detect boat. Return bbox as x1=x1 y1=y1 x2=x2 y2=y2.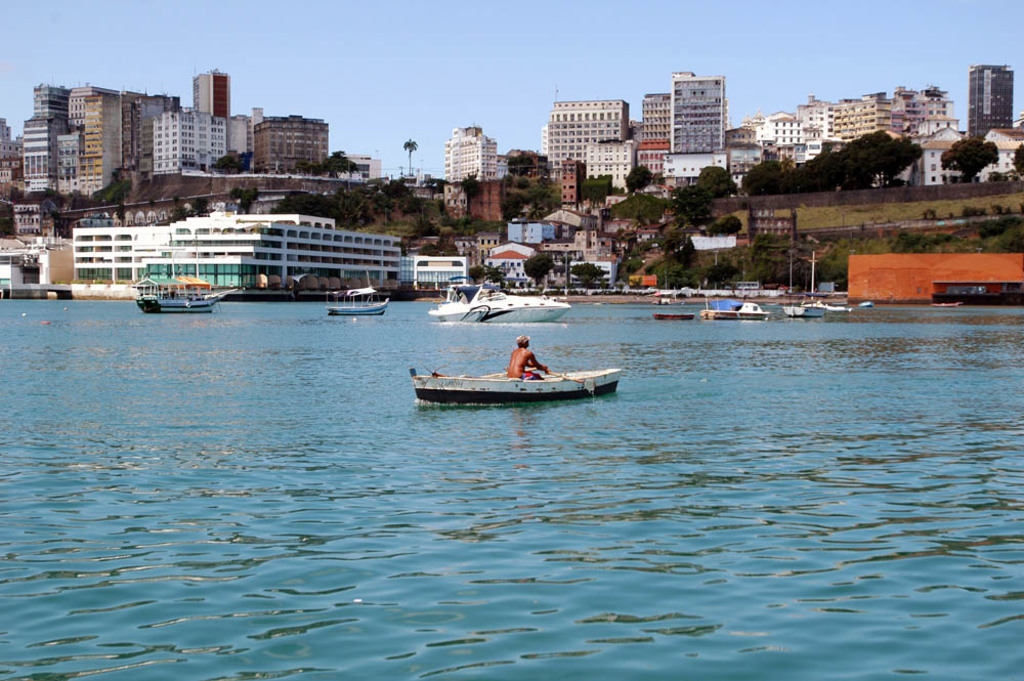
x1=420 y1=370 x2=622 y2=403.
